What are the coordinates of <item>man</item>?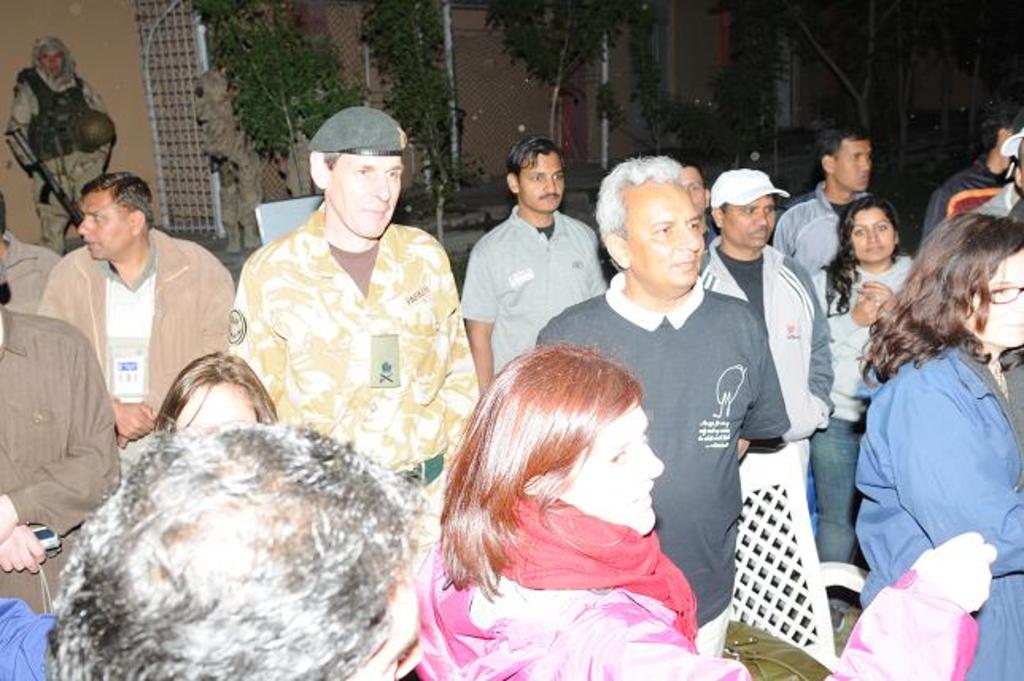
select_region(518, 153, 784, 643).
